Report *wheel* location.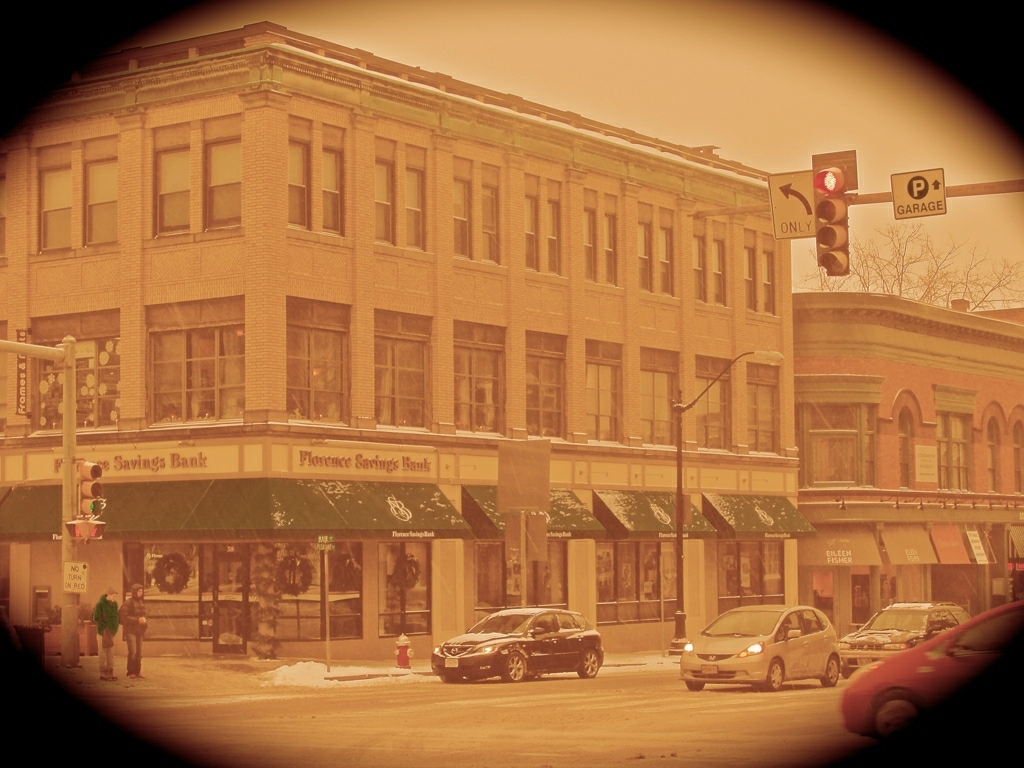
Report: (684, 680, 705, 691).
